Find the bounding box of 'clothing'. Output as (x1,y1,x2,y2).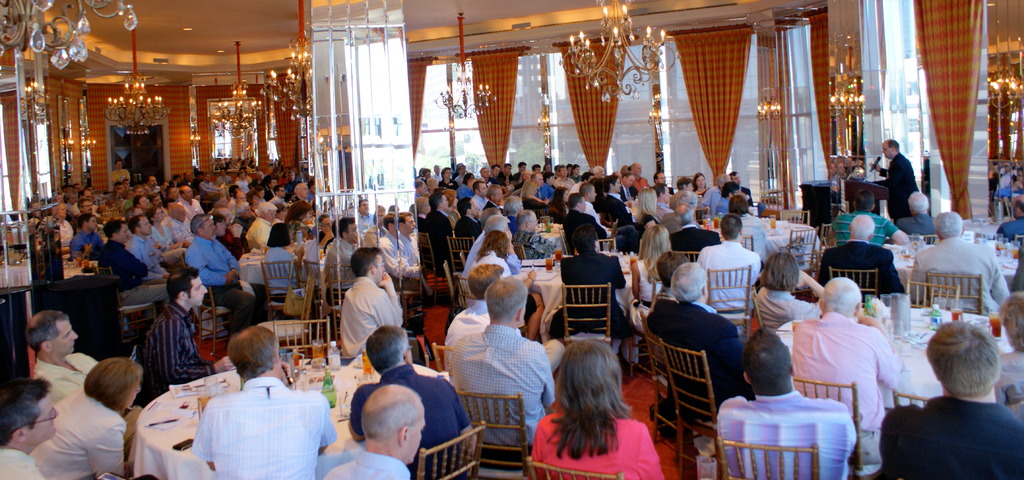
(317,447,398,479).
